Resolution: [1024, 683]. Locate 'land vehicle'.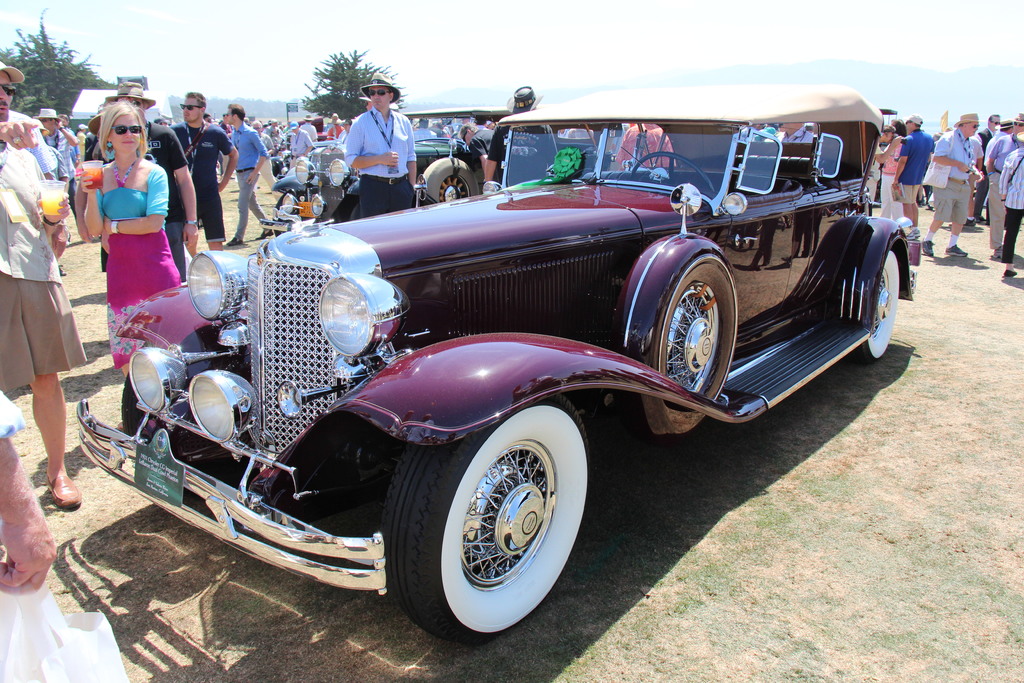
[x1=259, y1=99, x2=508, y2=241].
